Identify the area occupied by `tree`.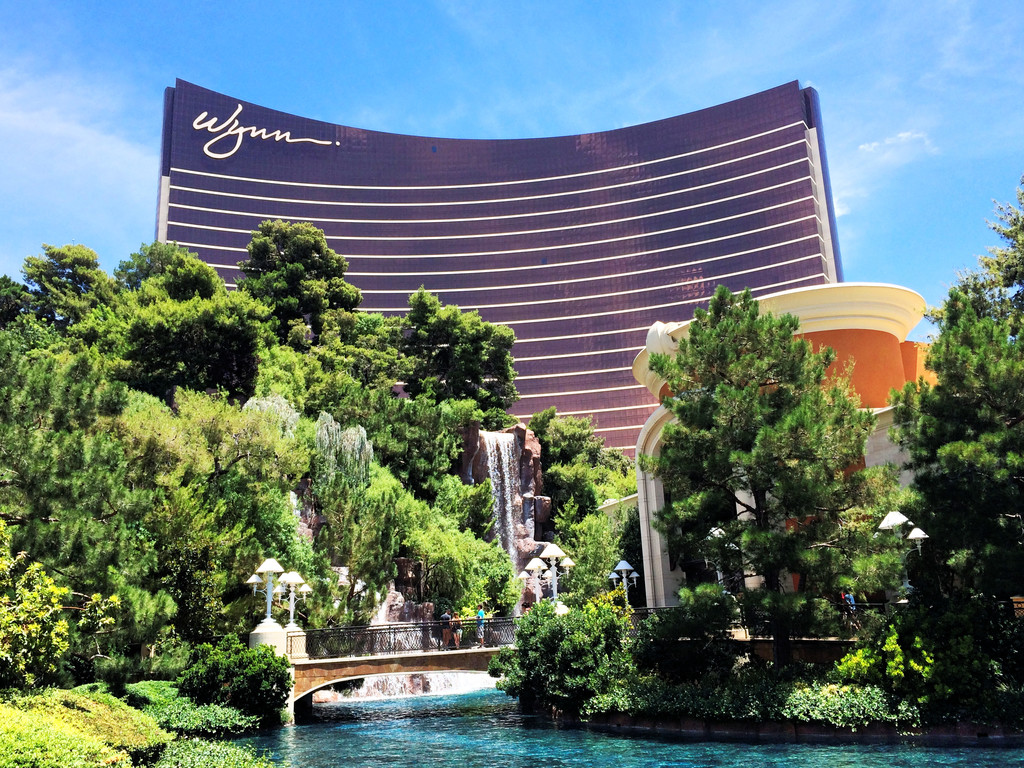
Area: (x1=632, y1=281, x2=923, y2=676).
